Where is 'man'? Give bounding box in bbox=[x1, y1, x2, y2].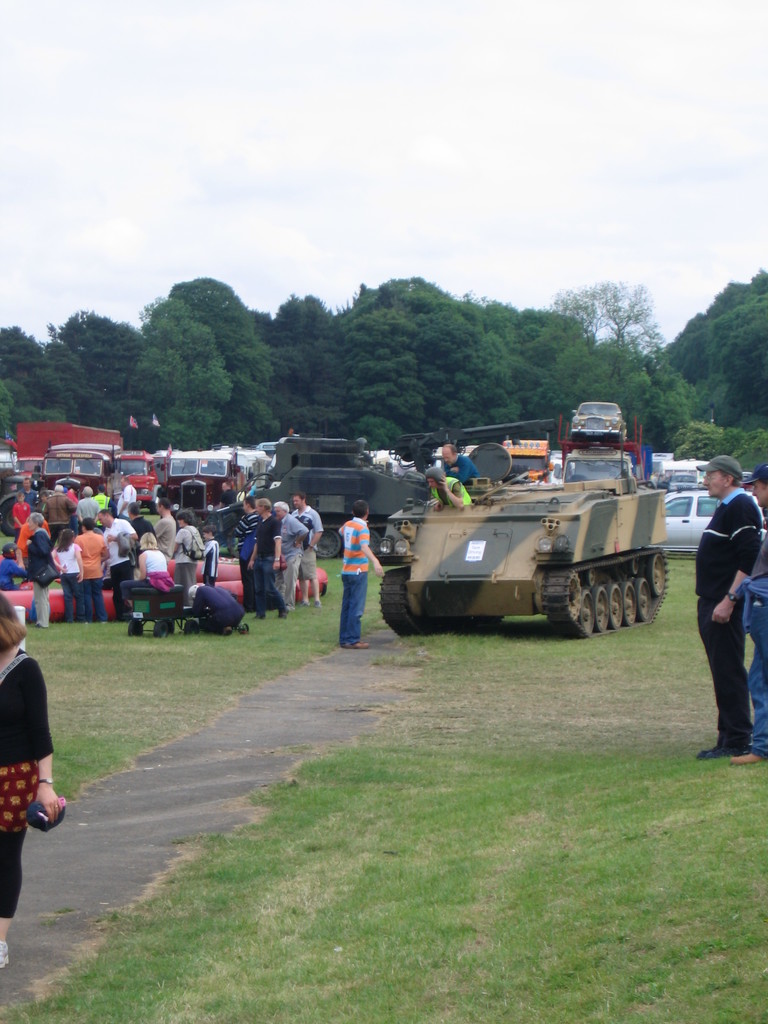
bbox=[273, 499, 309, 609].
